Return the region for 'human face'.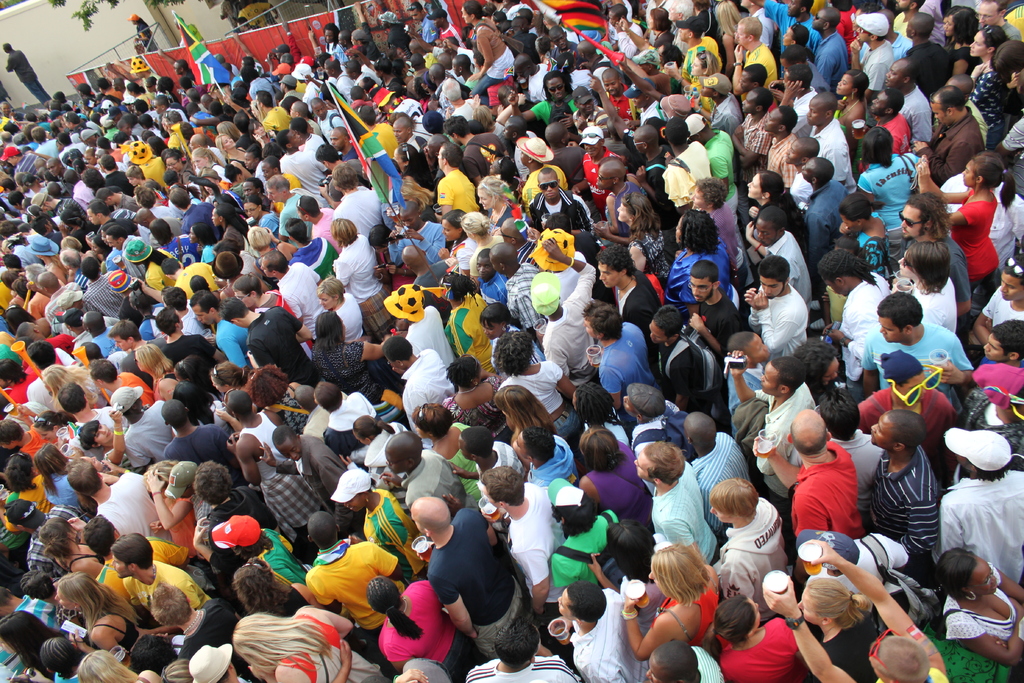
[692,186,708,209].
